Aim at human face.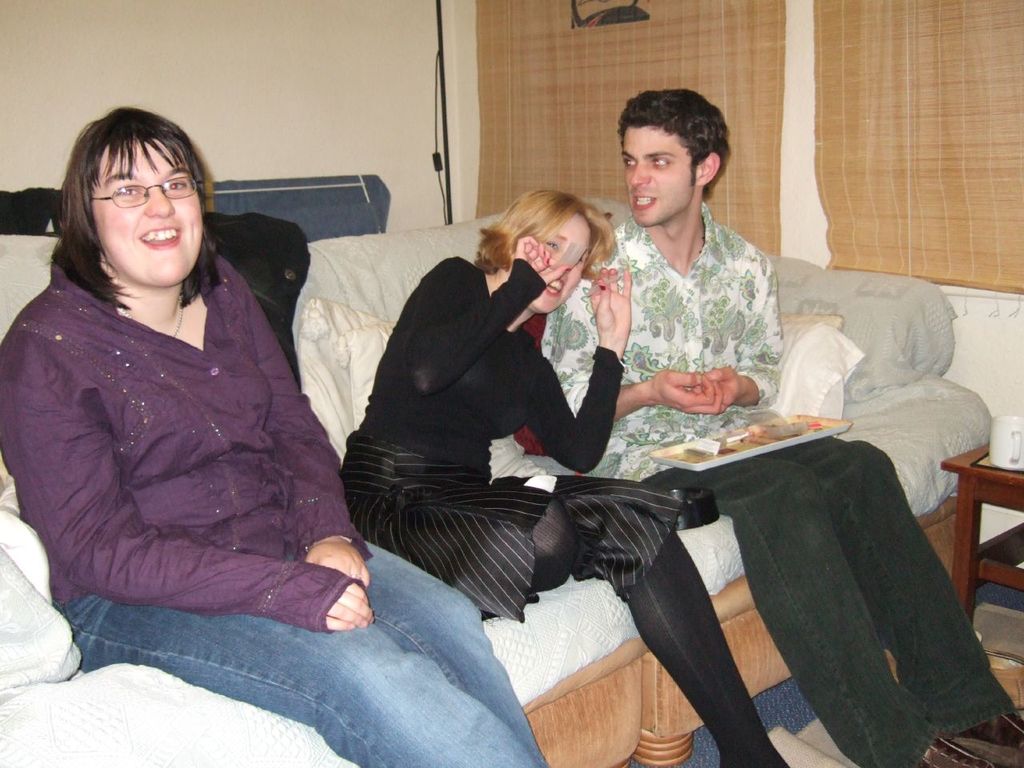
Aimed at region(620, 124, 696, 226).
